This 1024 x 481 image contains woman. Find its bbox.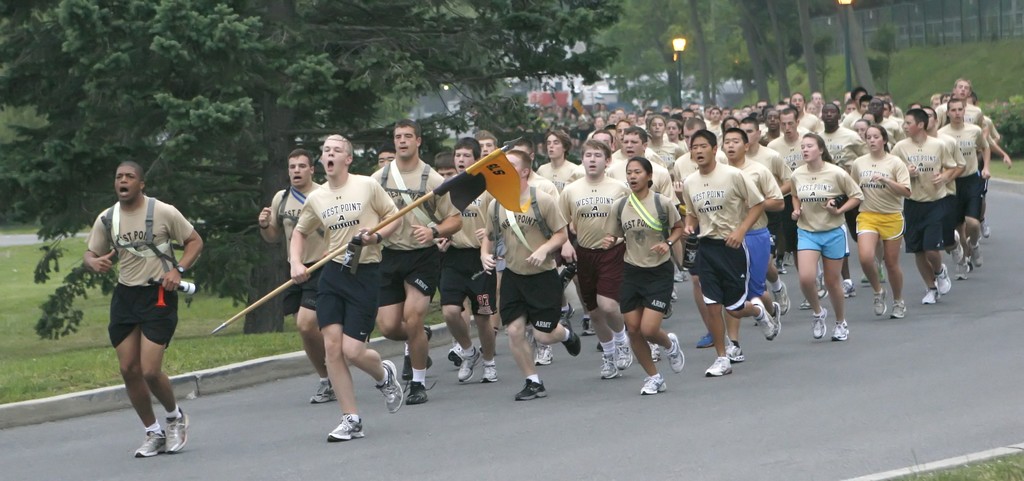
box(787, 135, 862, 338).
